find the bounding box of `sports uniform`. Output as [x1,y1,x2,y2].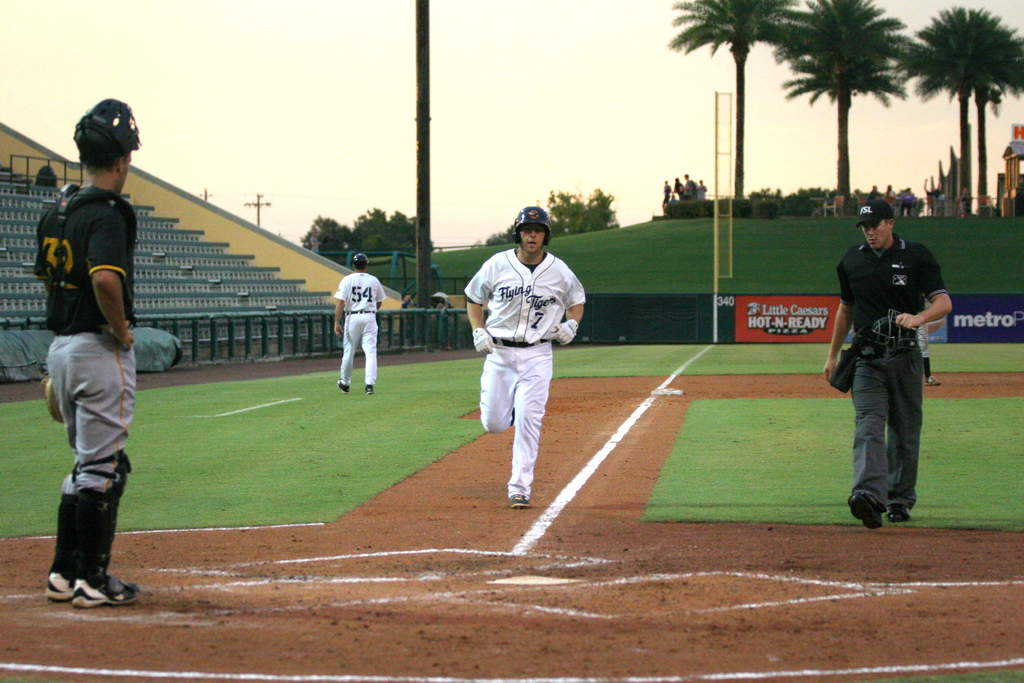
[338,273,385,388].
